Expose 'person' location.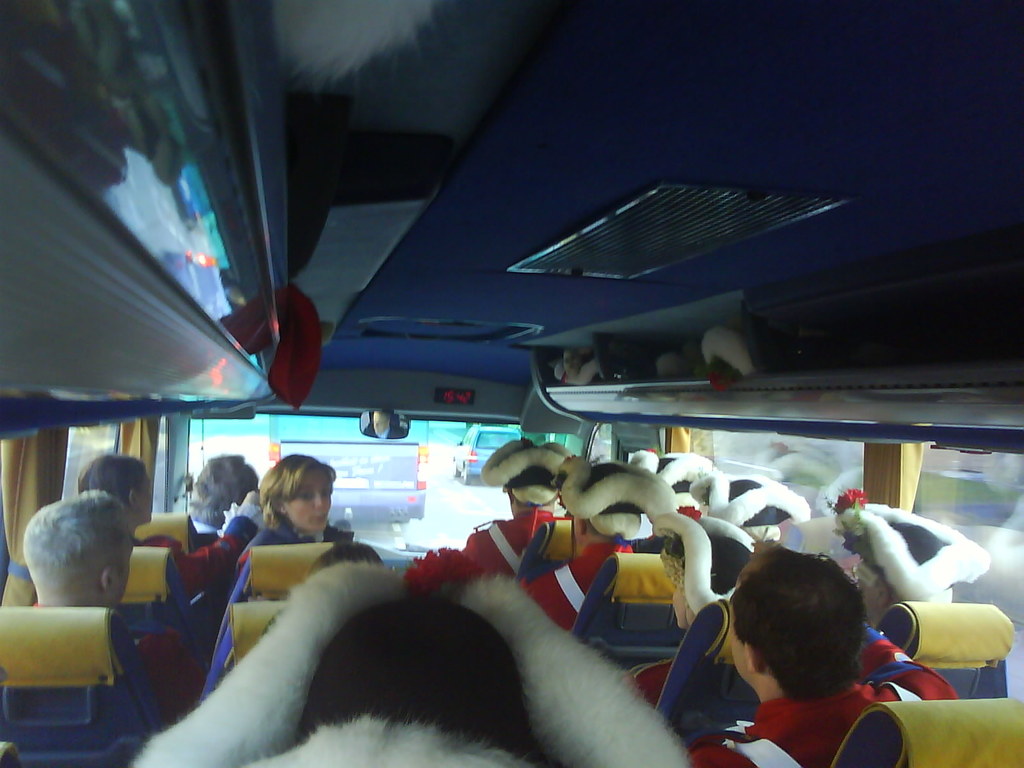
Exposed at 526 456 694 639.
